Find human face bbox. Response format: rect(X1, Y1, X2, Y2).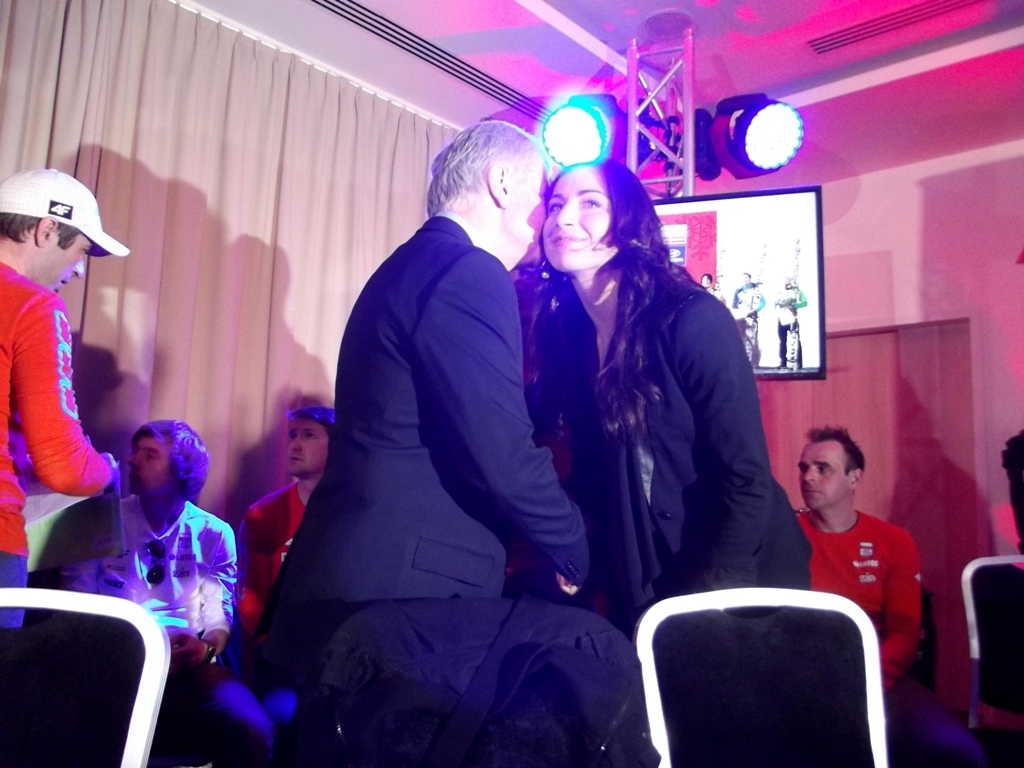
rect(741, 274, 750, 287).
